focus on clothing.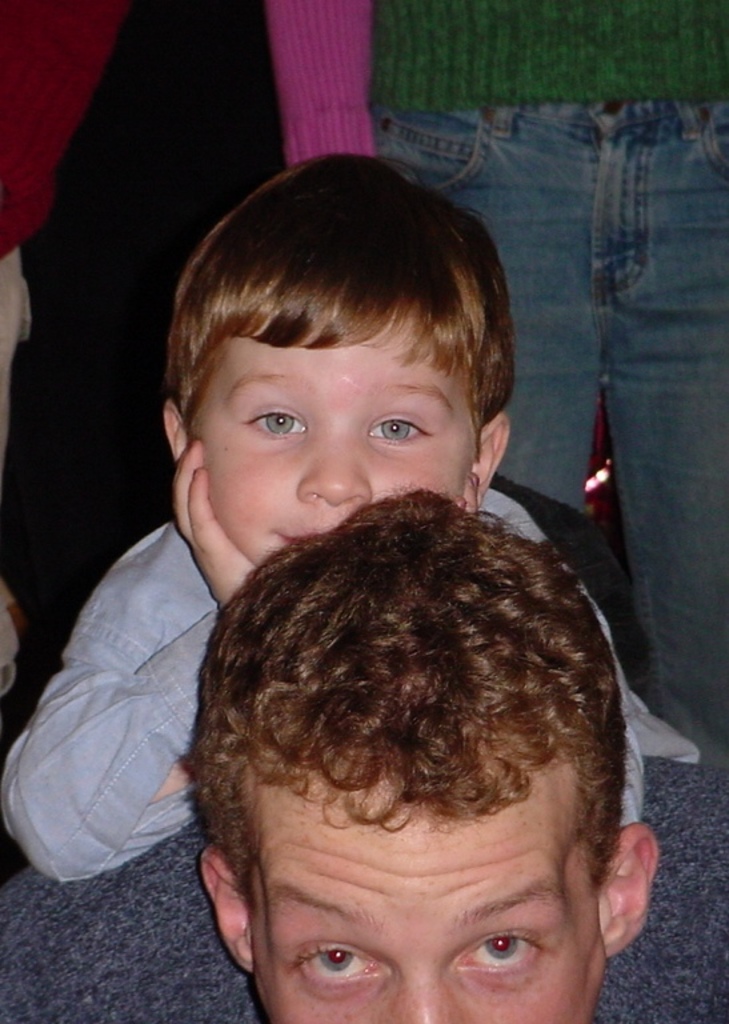
Focused at 0,0,389,692.
